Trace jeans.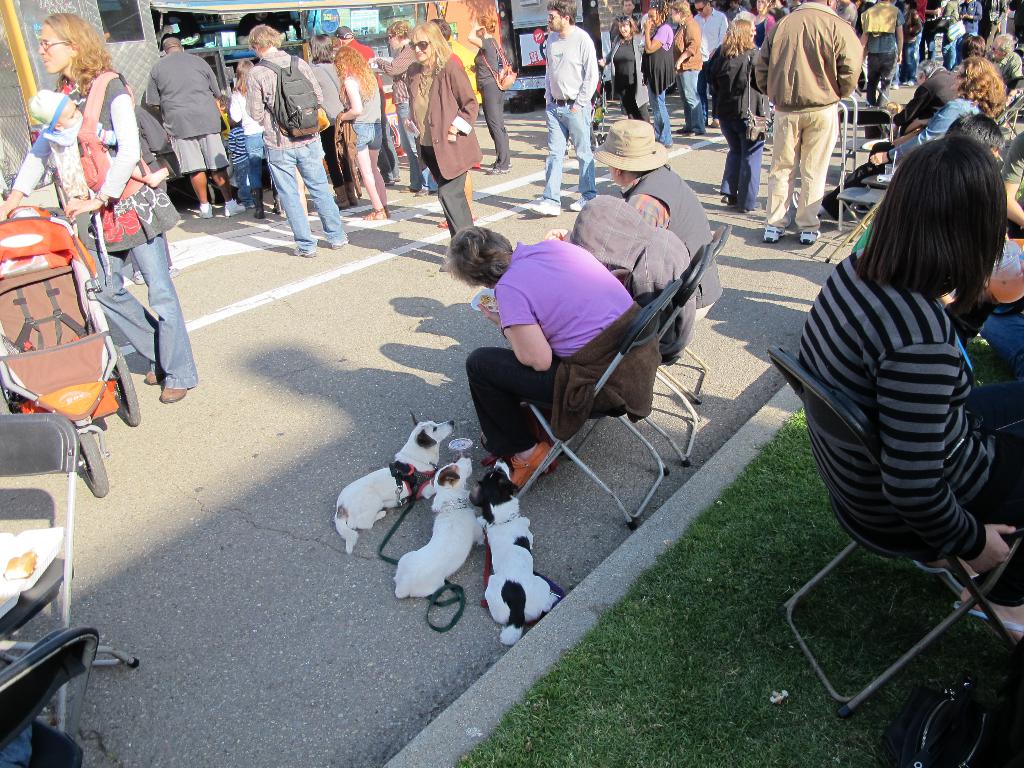
Traced to [left=252, top=130, right=260, bottom=193].
